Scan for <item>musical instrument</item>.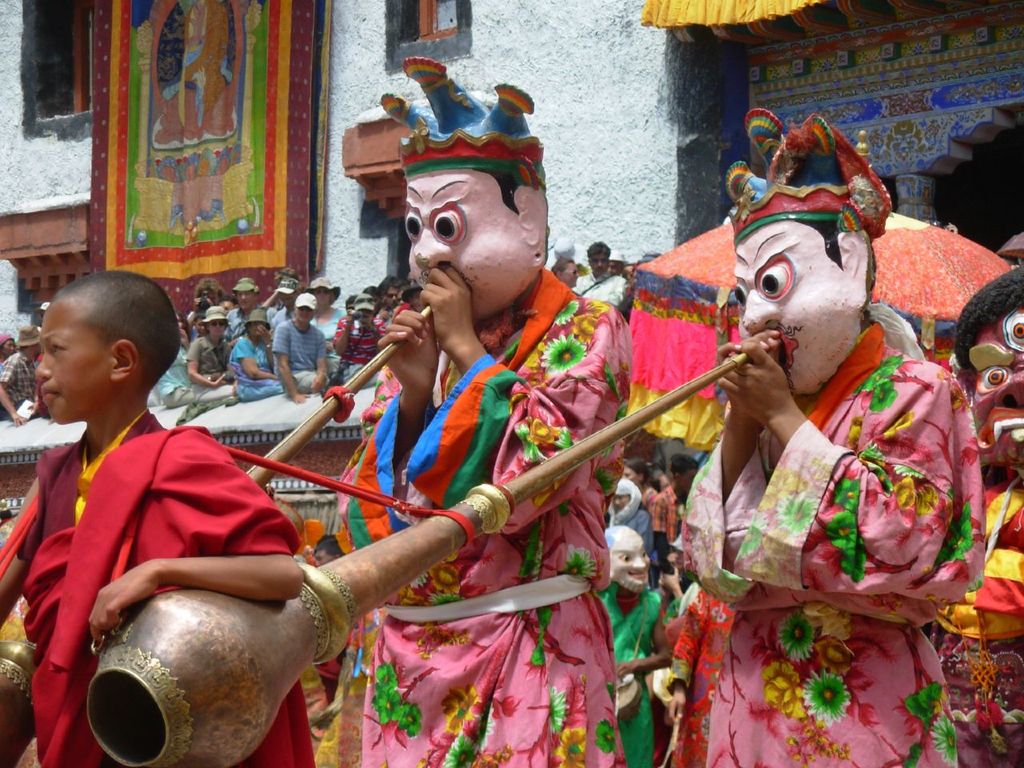
Scan result: <region>610, 670, 646, 718</region>.
